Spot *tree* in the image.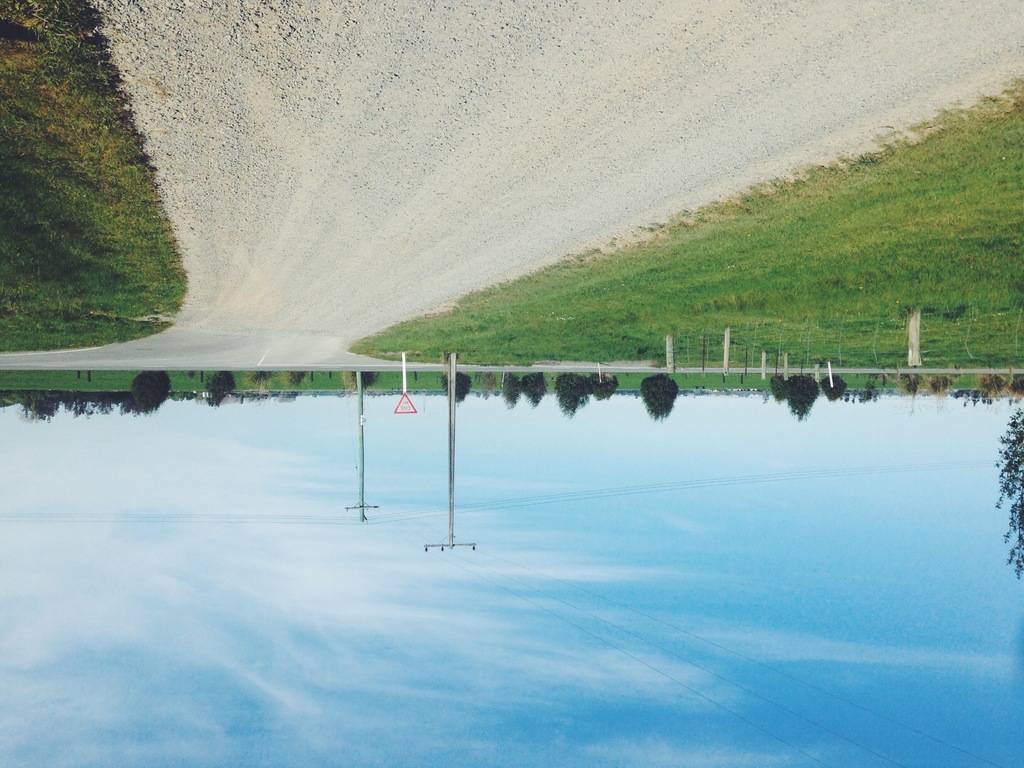
*tree* found at bbox=(993, 412, 1023, 580).
